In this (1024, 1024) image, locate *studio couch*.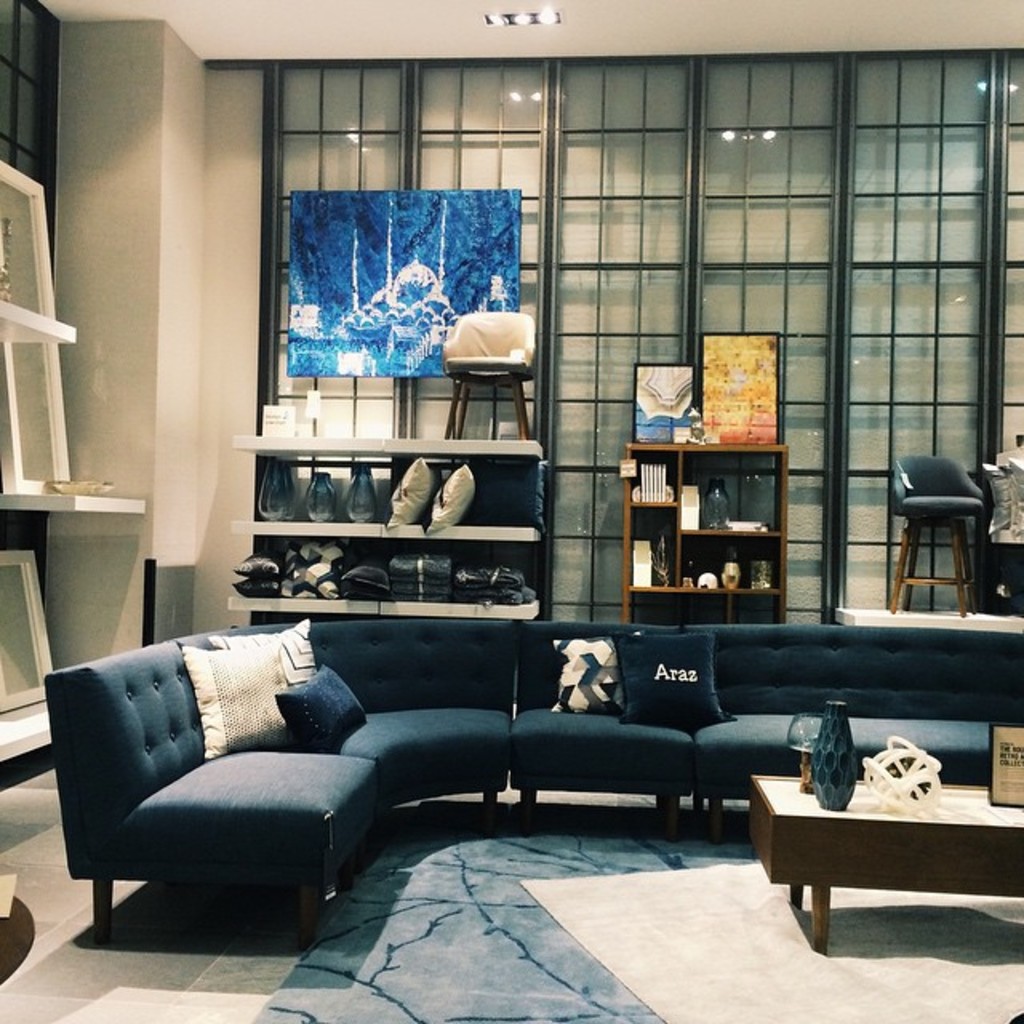
Bounding box: [left=42, top=605, right=1022, bottom=955].
